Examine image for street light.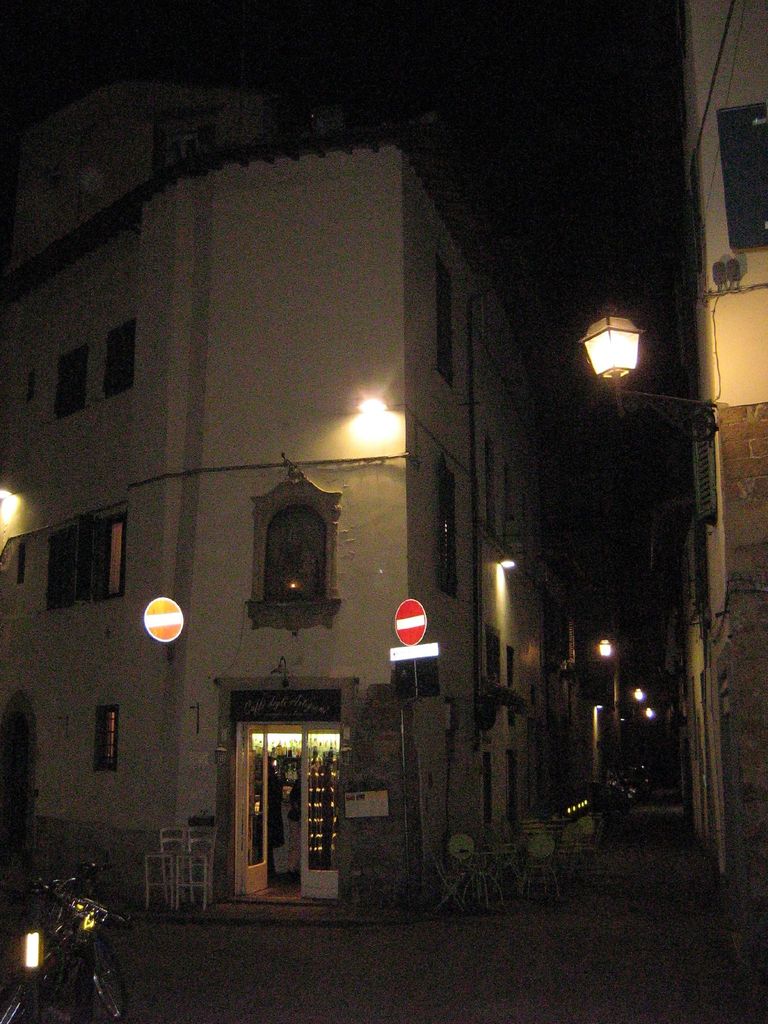
Examination result: detection(575, 284, 717, 446).
